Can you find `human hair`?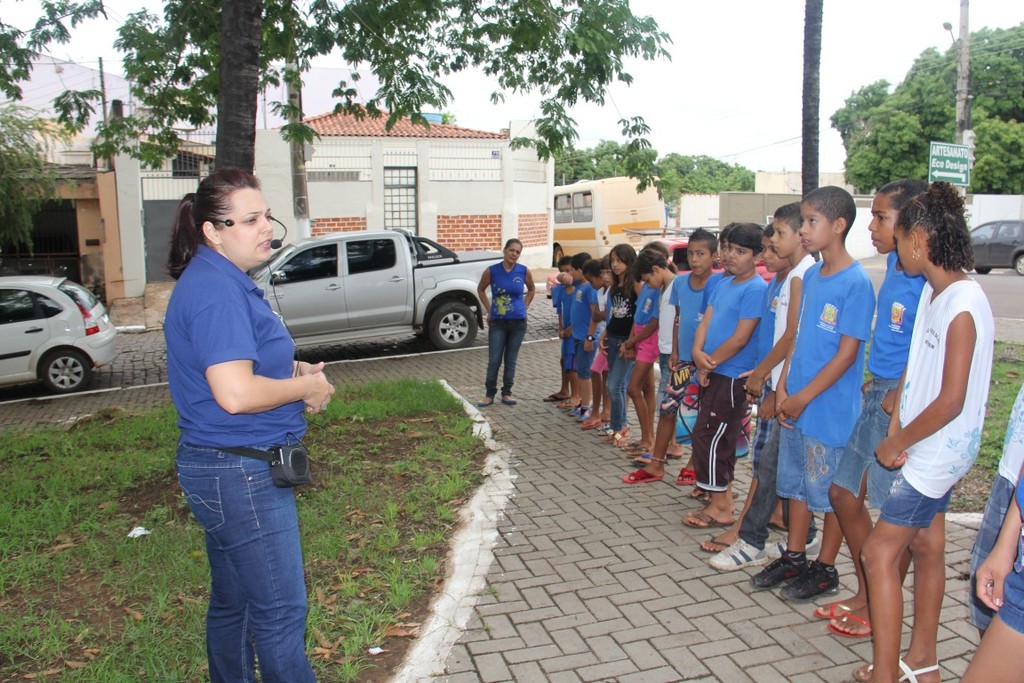
Yes, bounding box: 764,221,777,237.
